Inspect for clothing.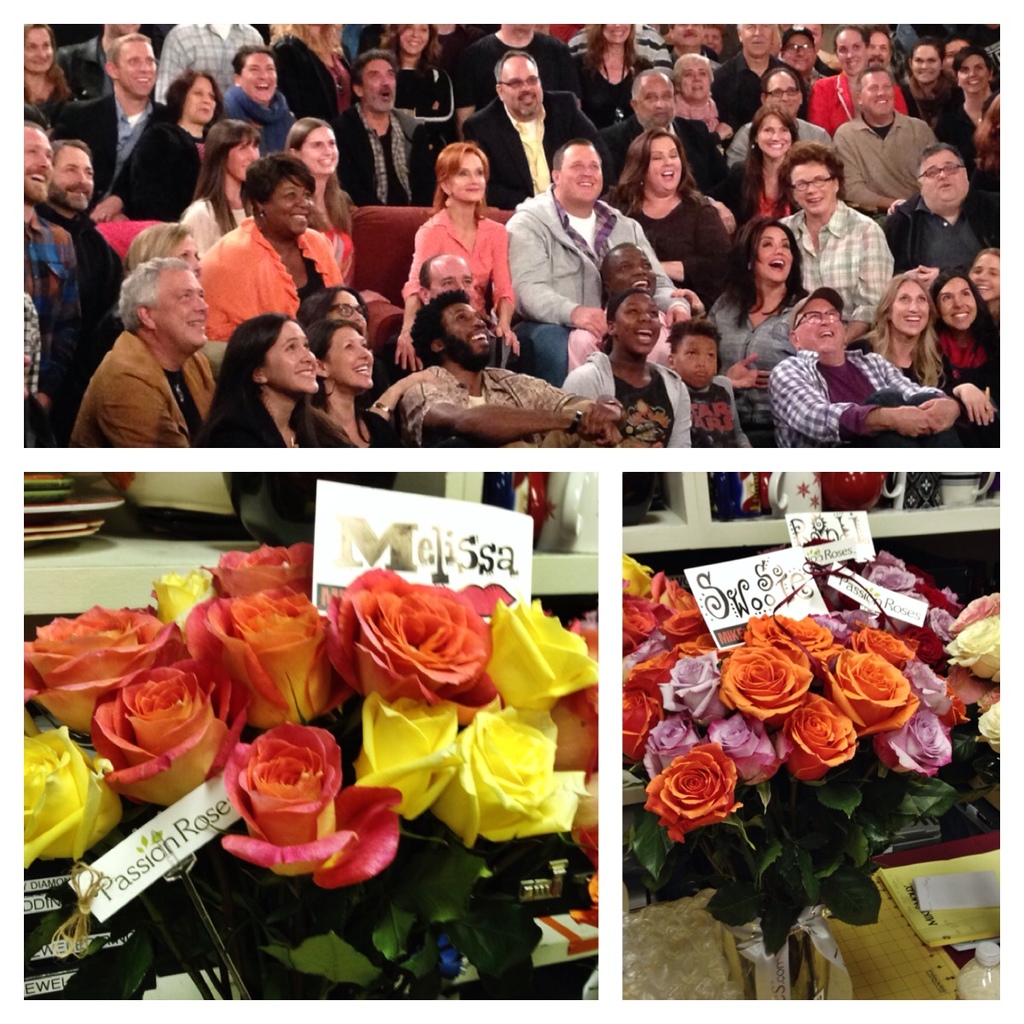
Inspection: Rect(558, 350, 683, 500).
